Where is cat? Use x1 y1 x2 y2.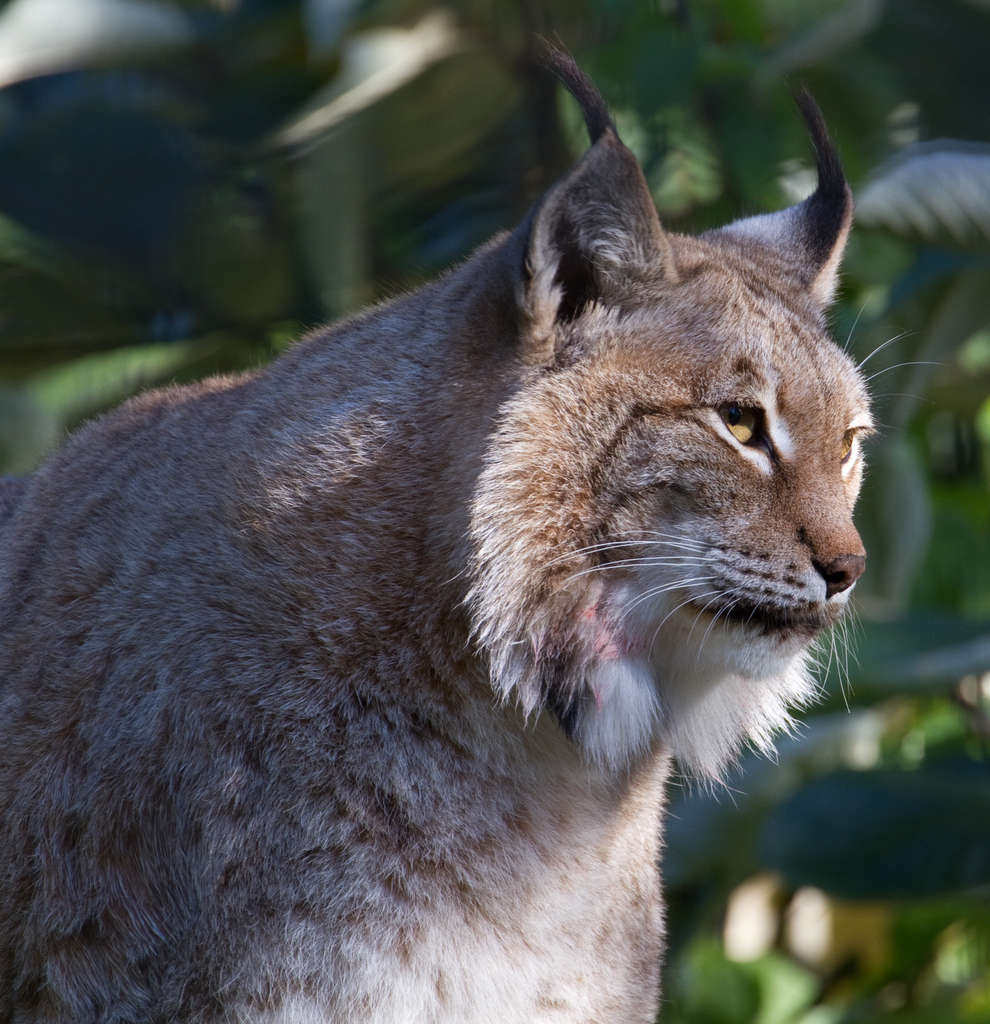
0 29 942 1020.
